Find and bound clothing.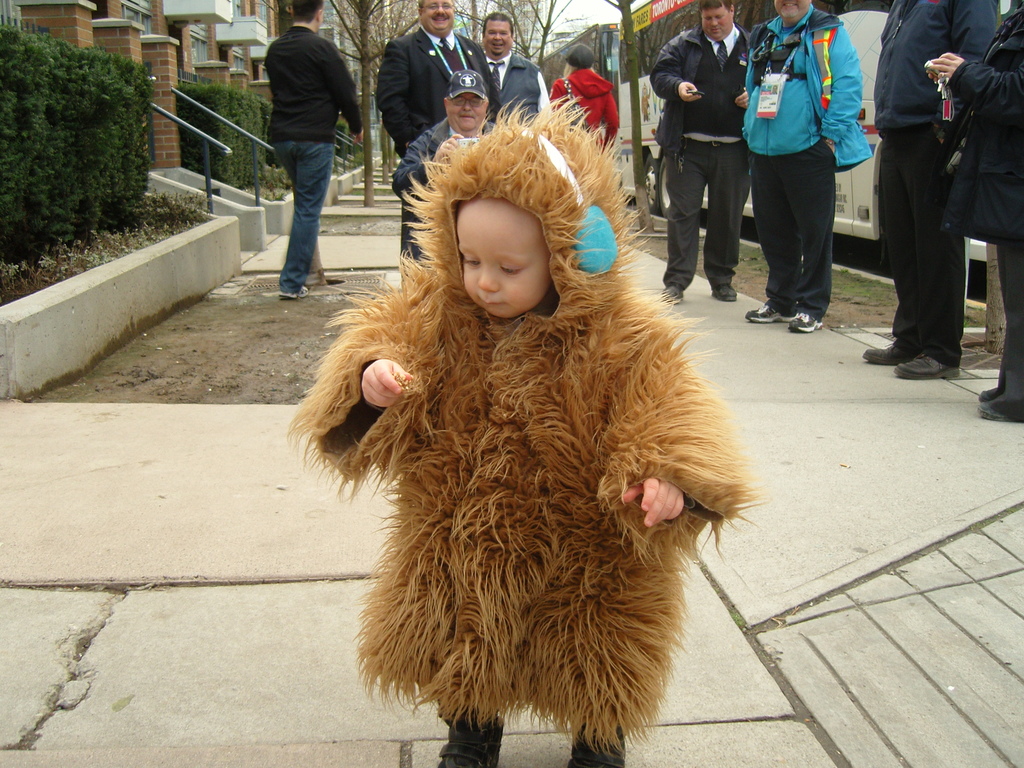
Bound: {"x1": 861, "y1": 0, "x2": 1004, "y2": 346}.
